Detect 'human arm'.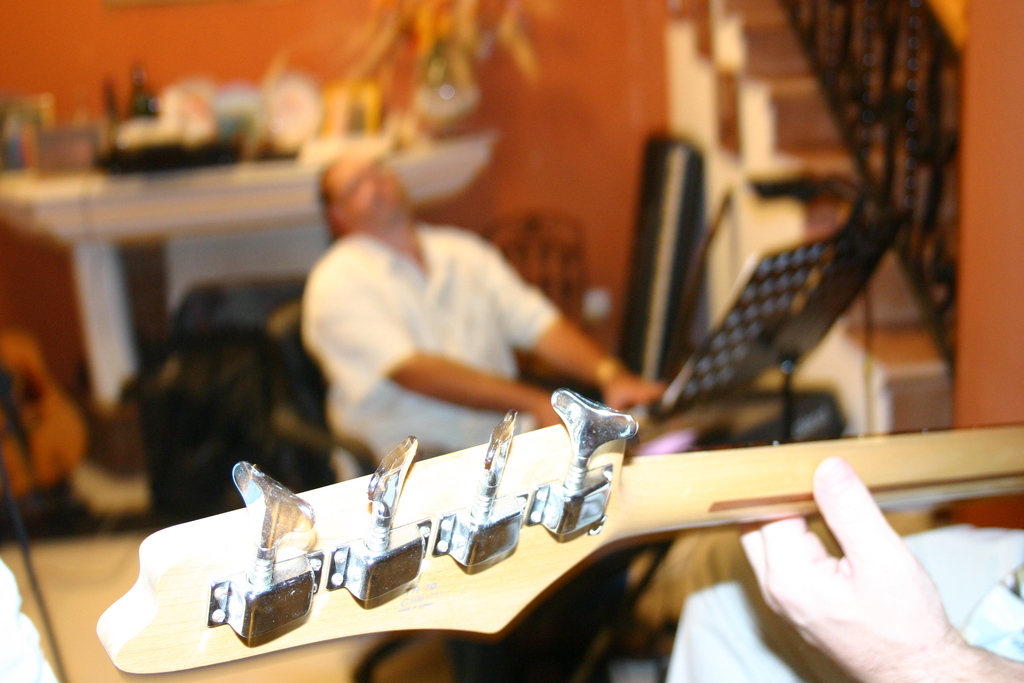
Detected at crop(483, 239, 662, 413).
